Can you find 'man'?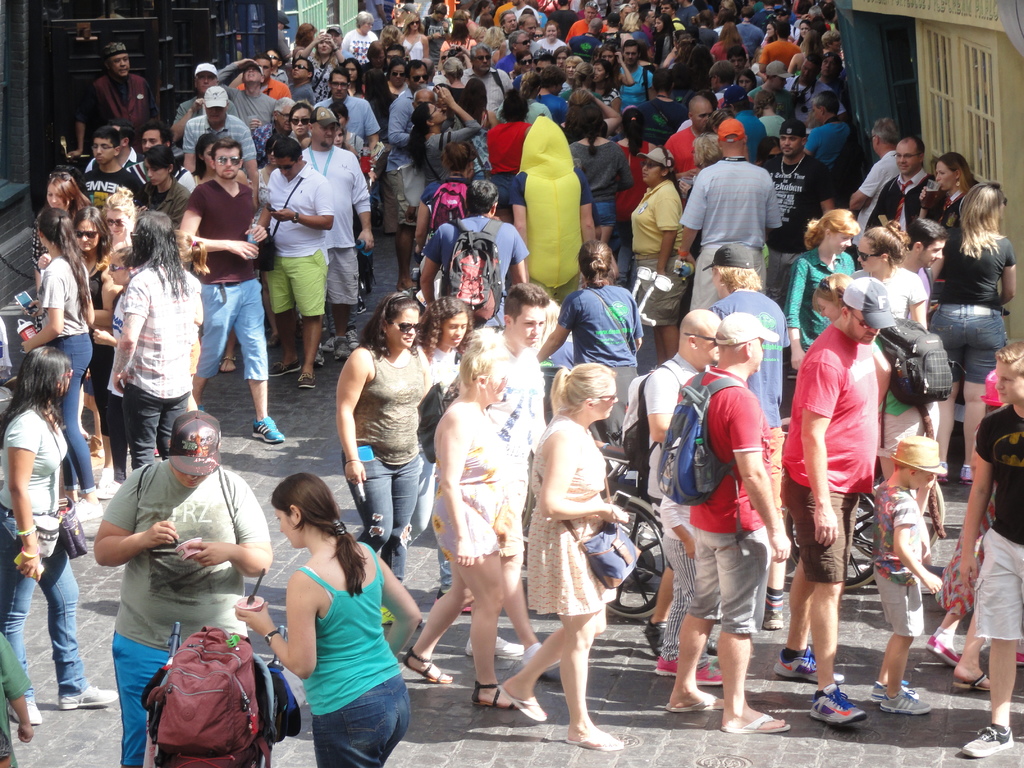
Yes, bounding box: 782 275 884 726.
